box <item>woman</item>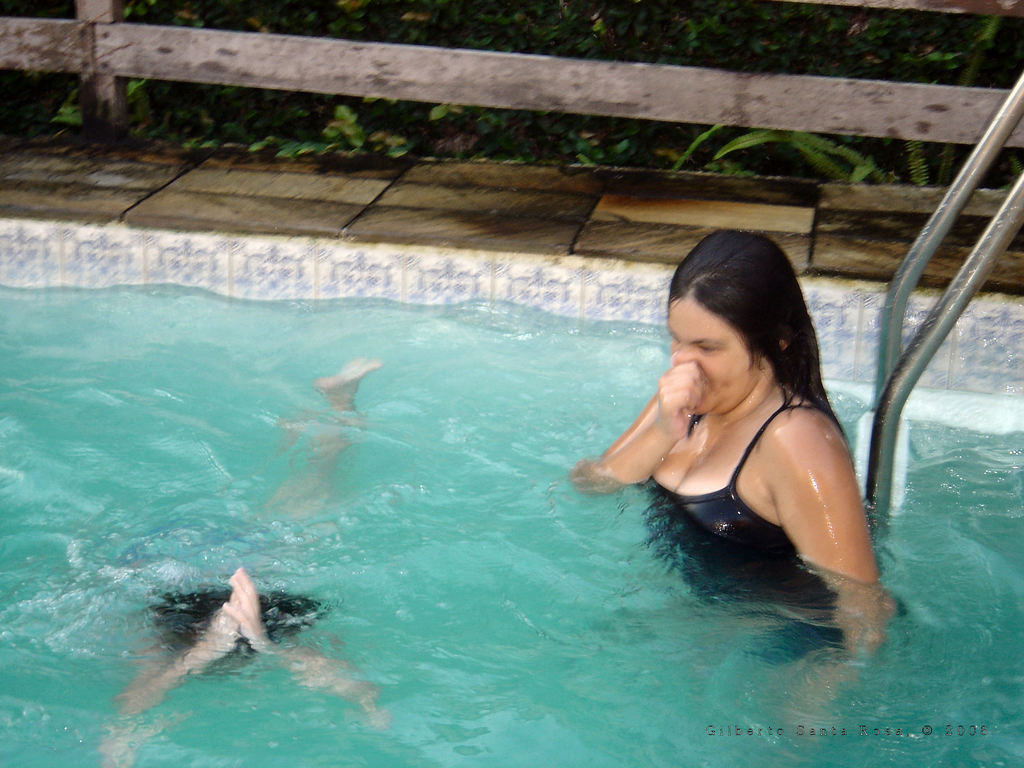
(left=100, top=358, right=396, bottom=767)
